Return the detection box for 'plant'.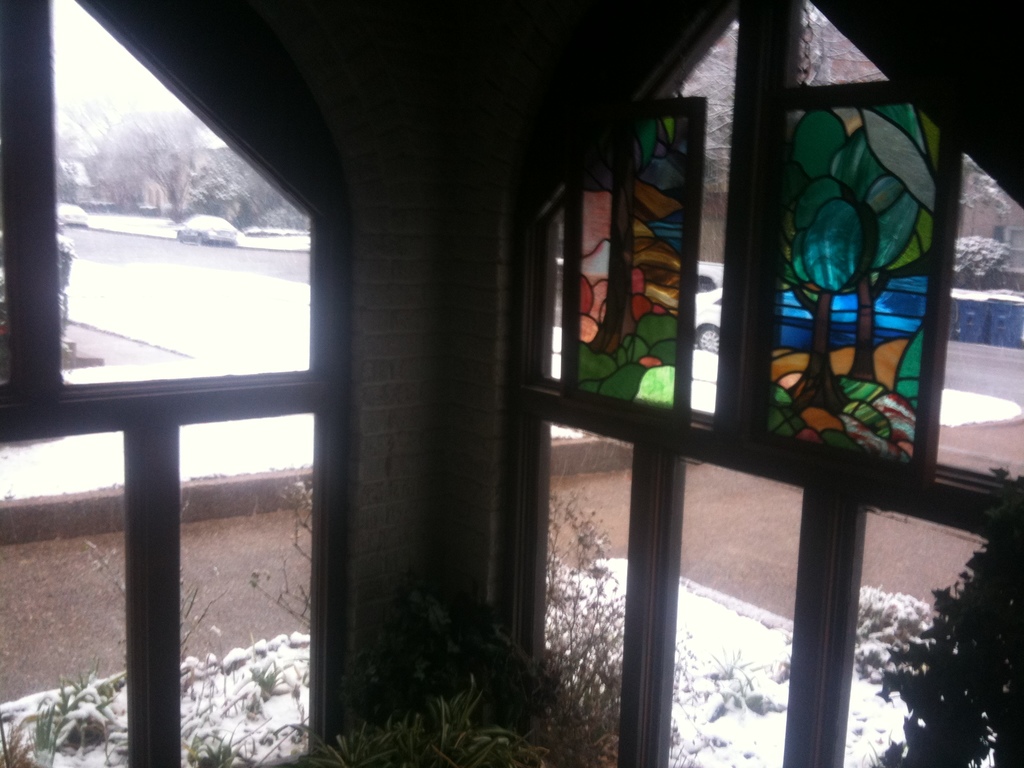
288 669 552 767.
